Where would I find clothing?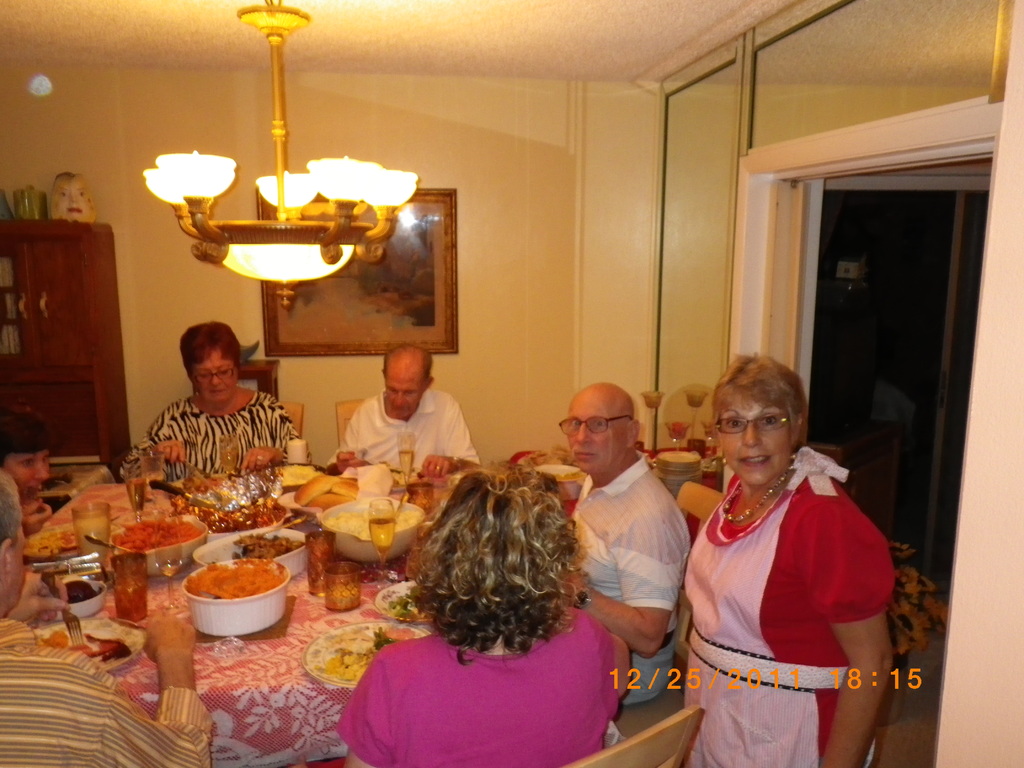
At select_region(0, 615, 214, 767).
